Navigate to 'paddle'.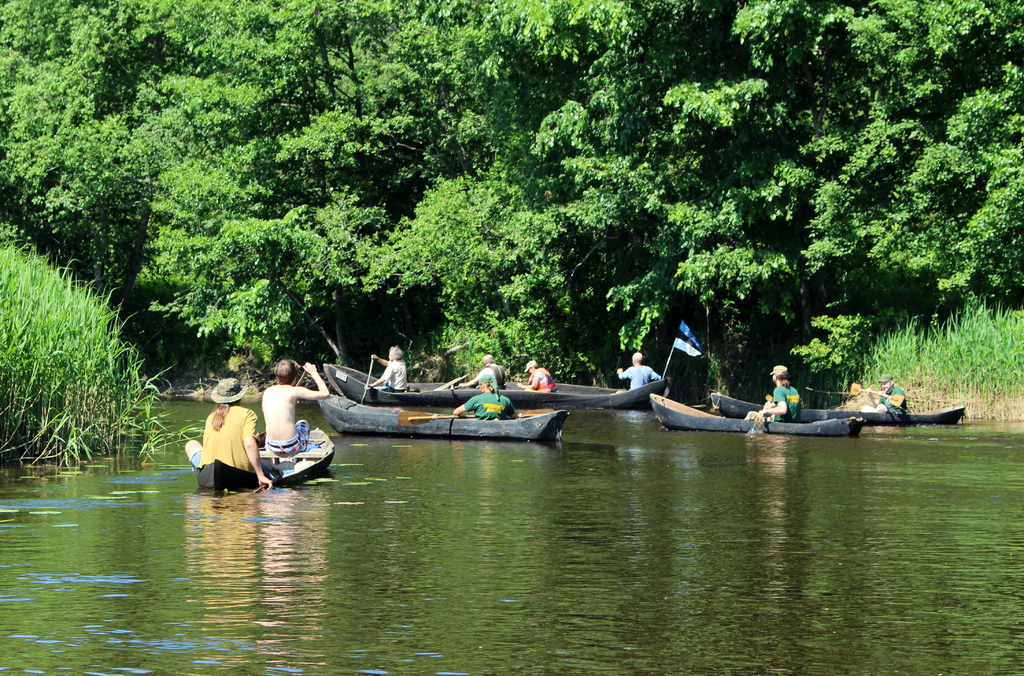
Navigation target: pyautogui.locateOnScreen(262, 359, 317, 440).
